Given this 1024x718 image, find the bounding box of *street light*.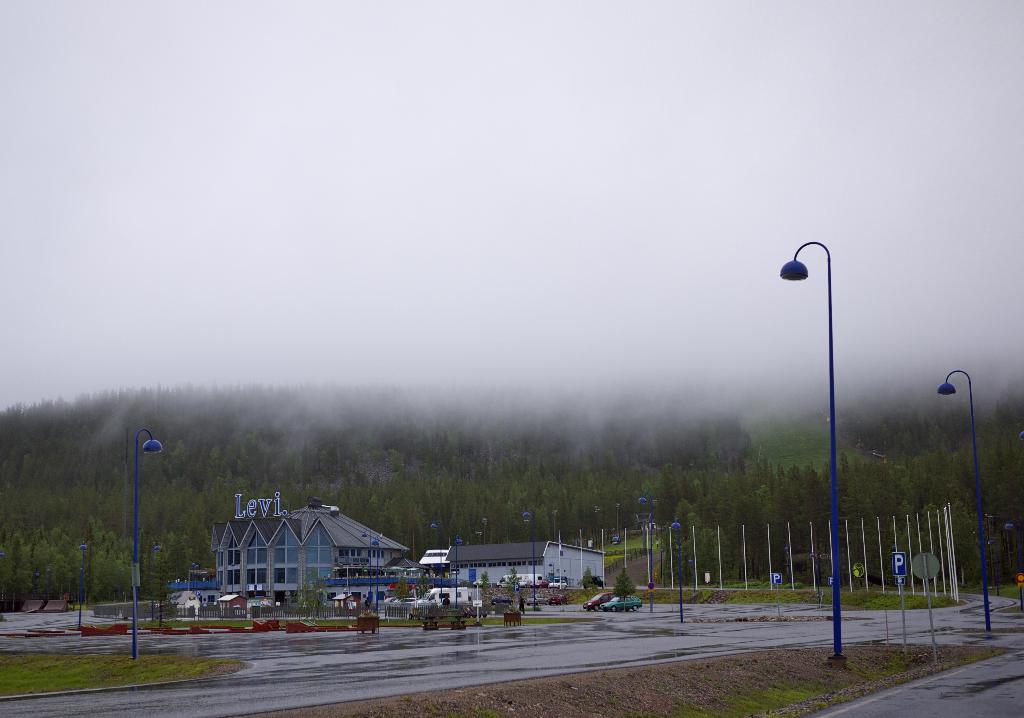
(150,541,160,622).
